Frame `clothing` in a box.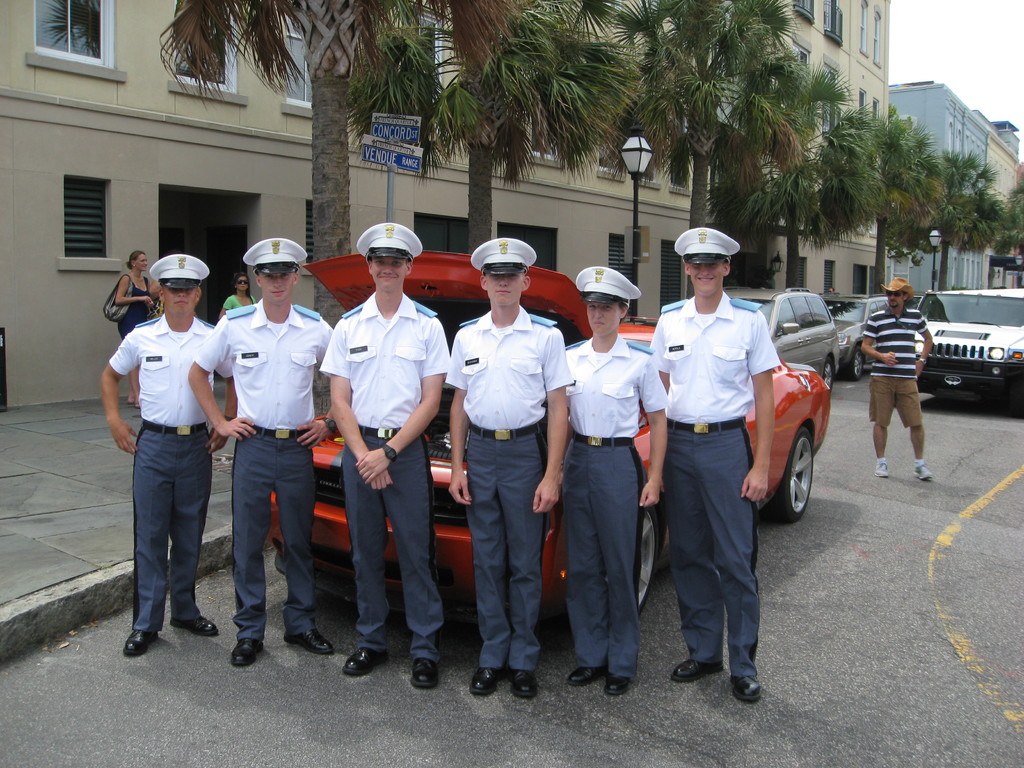
[650,294,787,676].
